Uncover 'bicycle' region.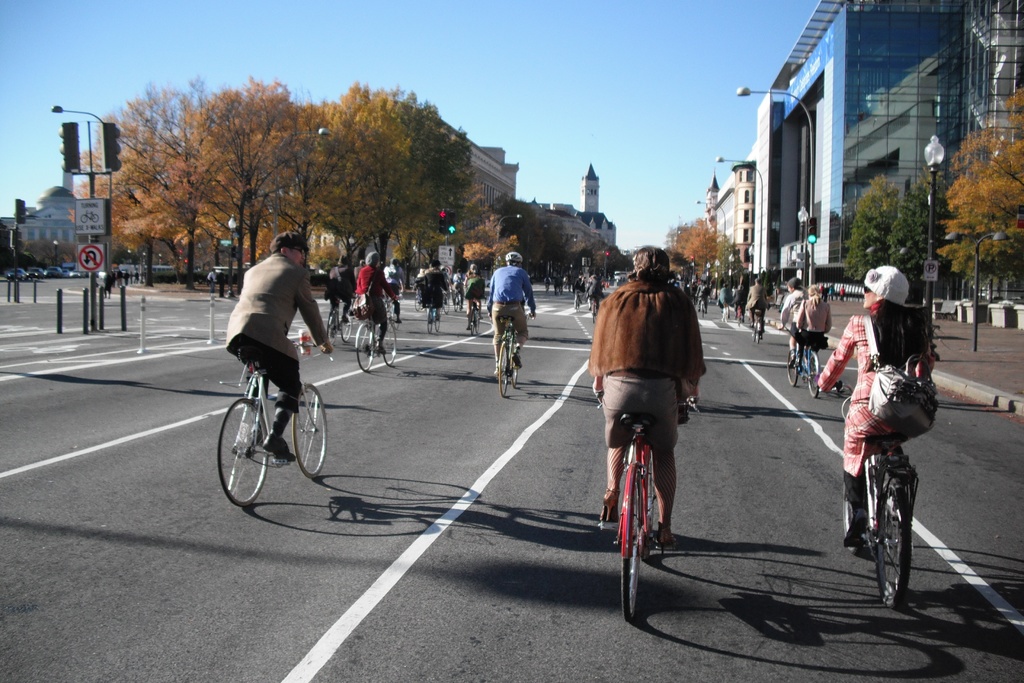
Uncovered: BBox(428, 302, 442, 340).
